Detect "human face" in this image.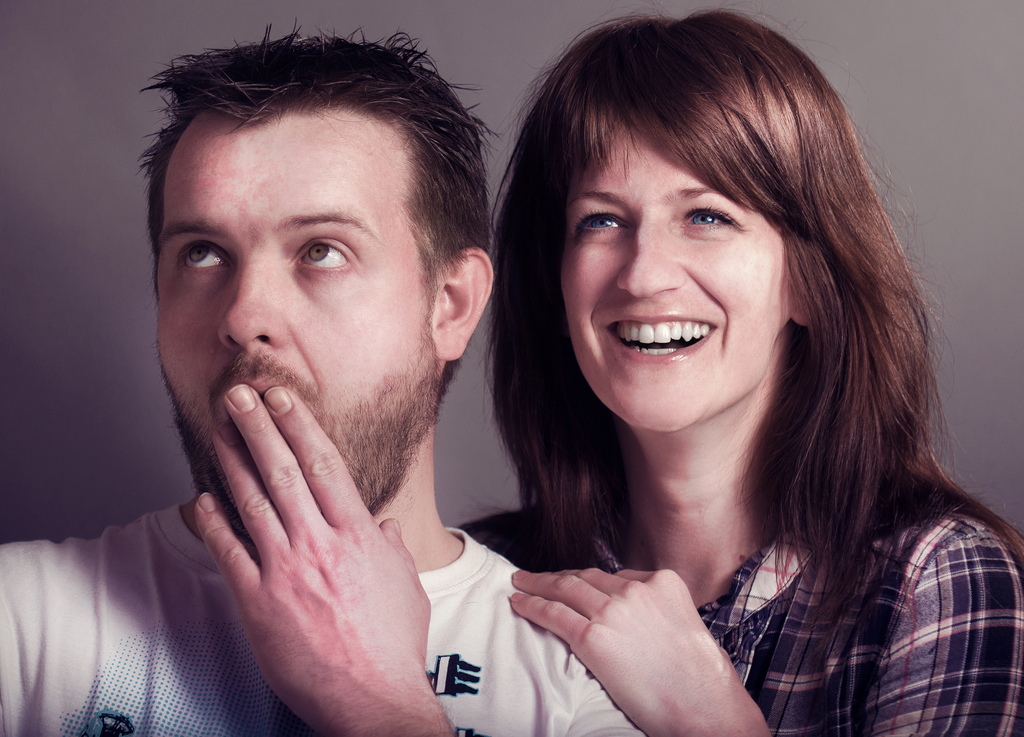
Detection: [left=554, top=122, right=790, bottom=433].
